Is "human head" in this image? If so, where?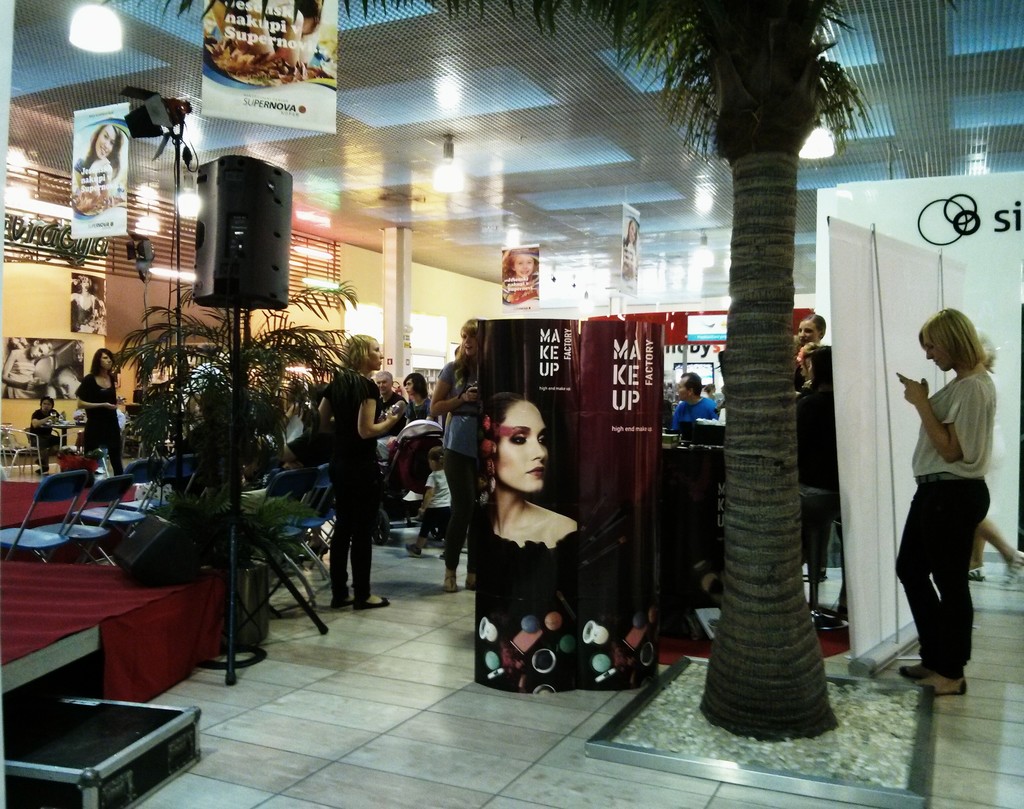
Yes, at box=[475, 389, 554, 521].
